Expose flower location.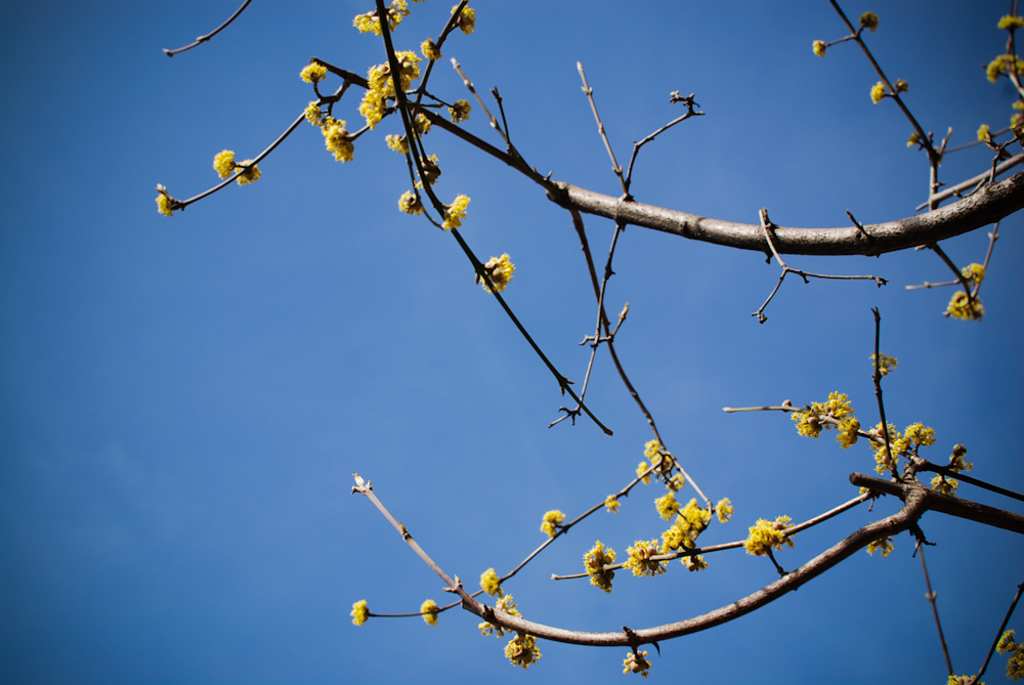
Exposed at box(865, 352, 899, 375).
